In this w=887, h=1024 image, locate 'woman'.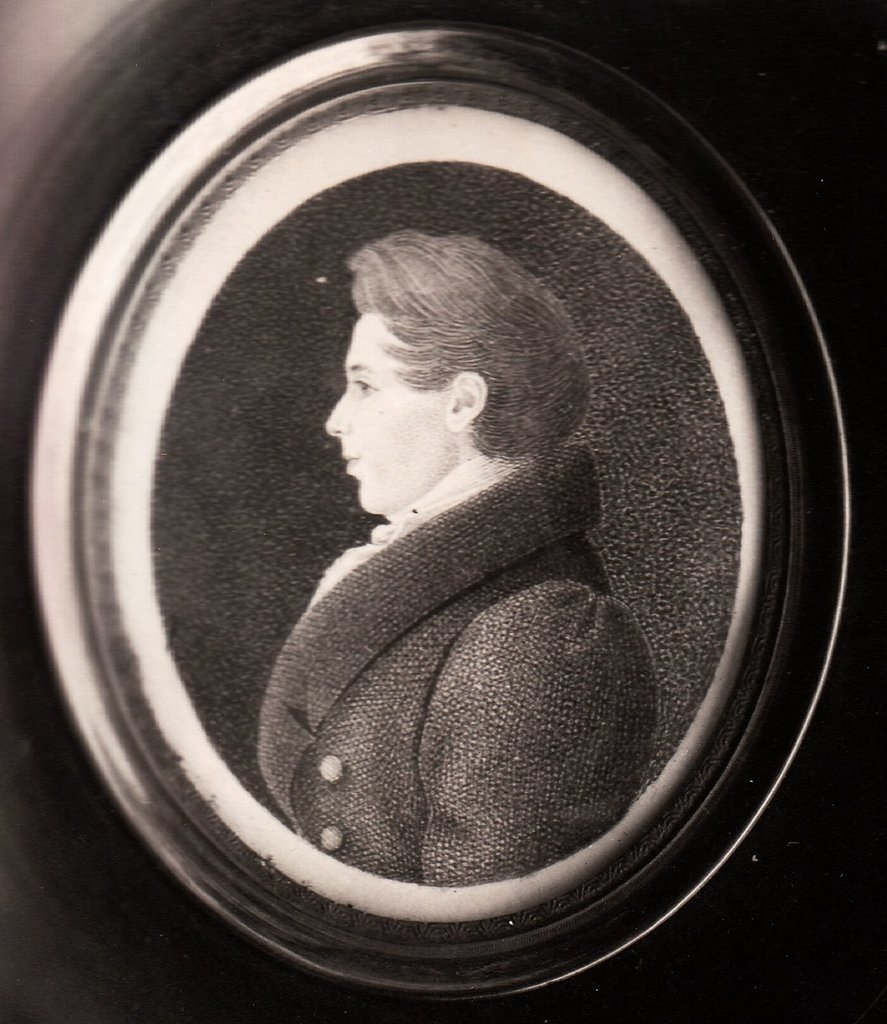
Bounding box: [259, 231, 651, 891].
